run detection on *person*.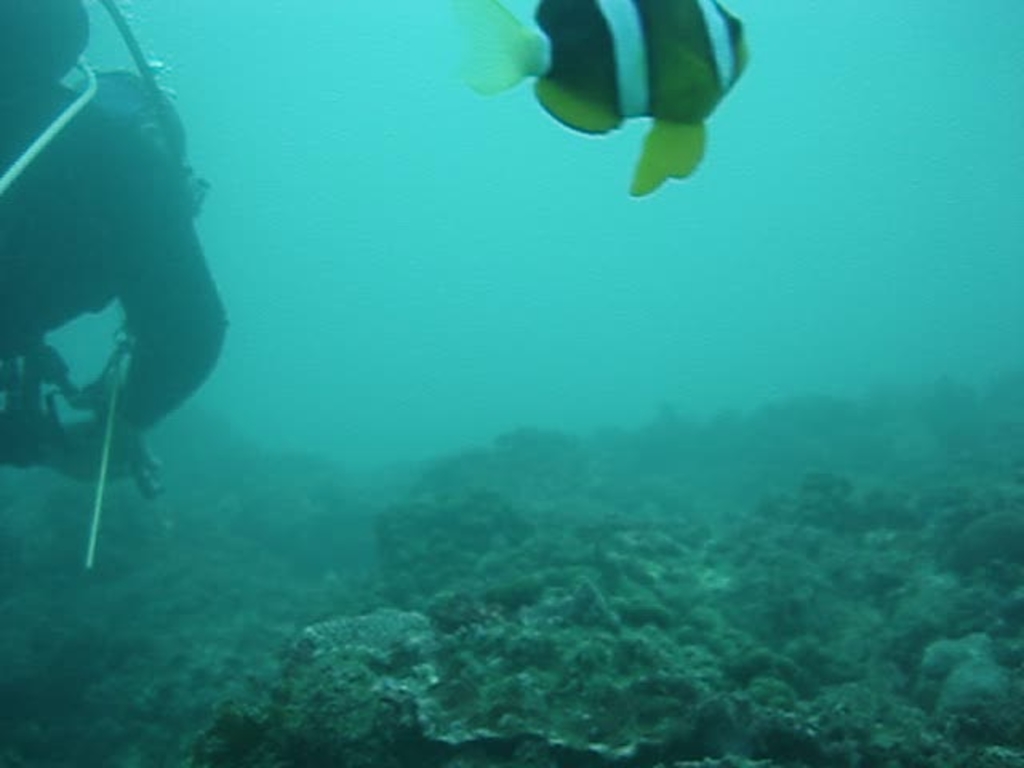
Result: left=0, top=64, right=230, bottom=491.
